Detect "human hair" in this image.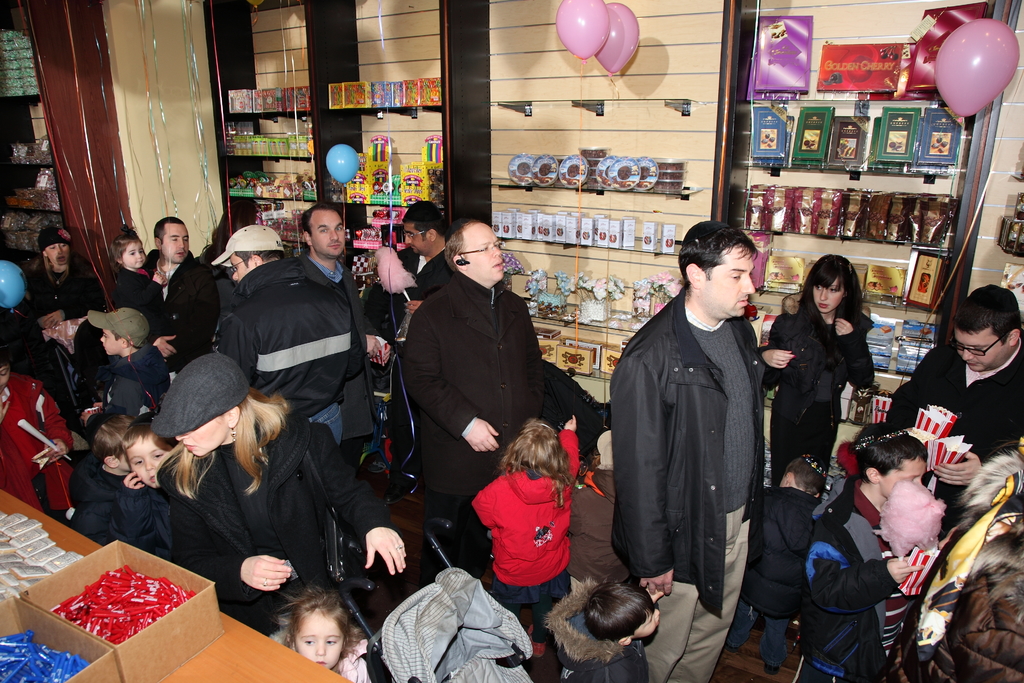
Detection: l=403, t=199, r=451, b=238.
